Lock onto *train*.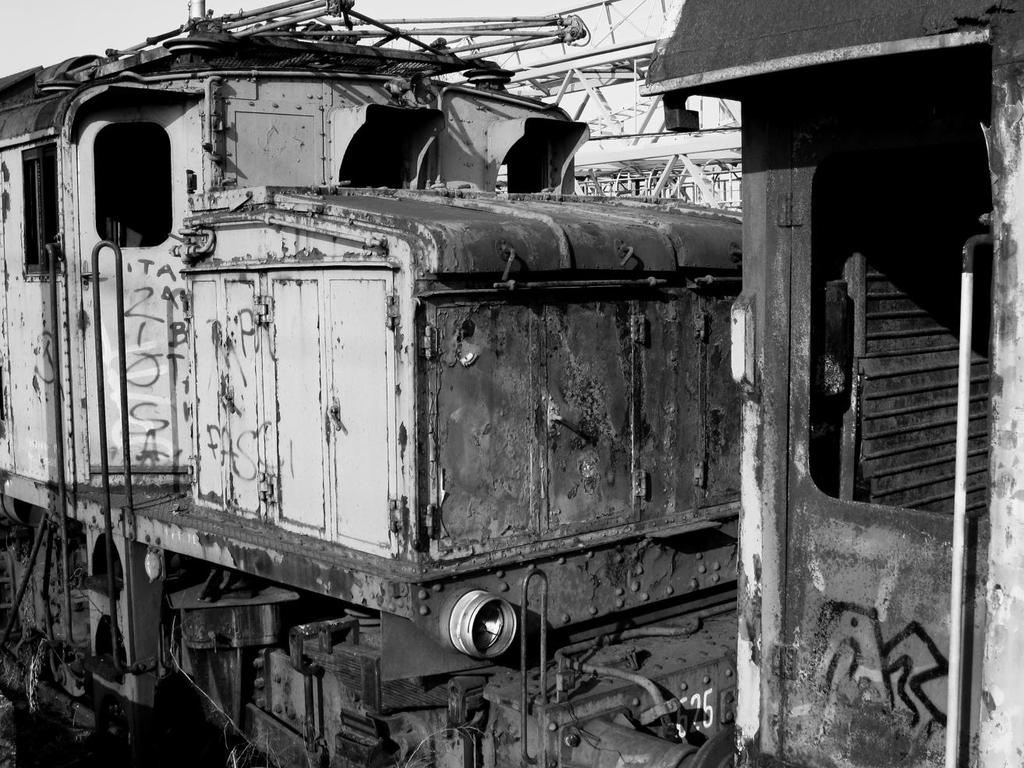
Locked: [left=0, top=0, right=1022, bottom=767].
